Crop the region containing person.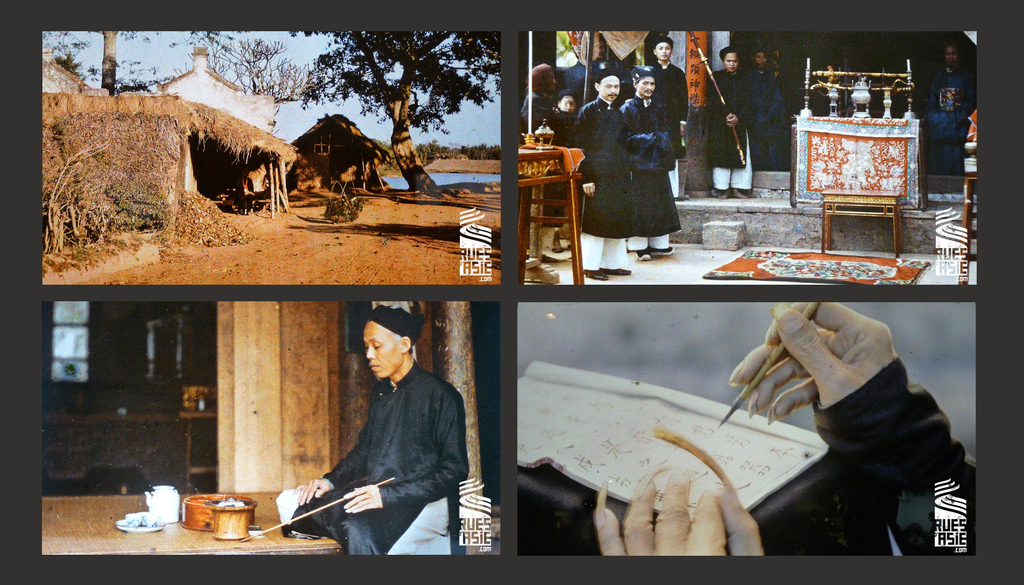
Crop region: box=[705, 49, 751, 197].
